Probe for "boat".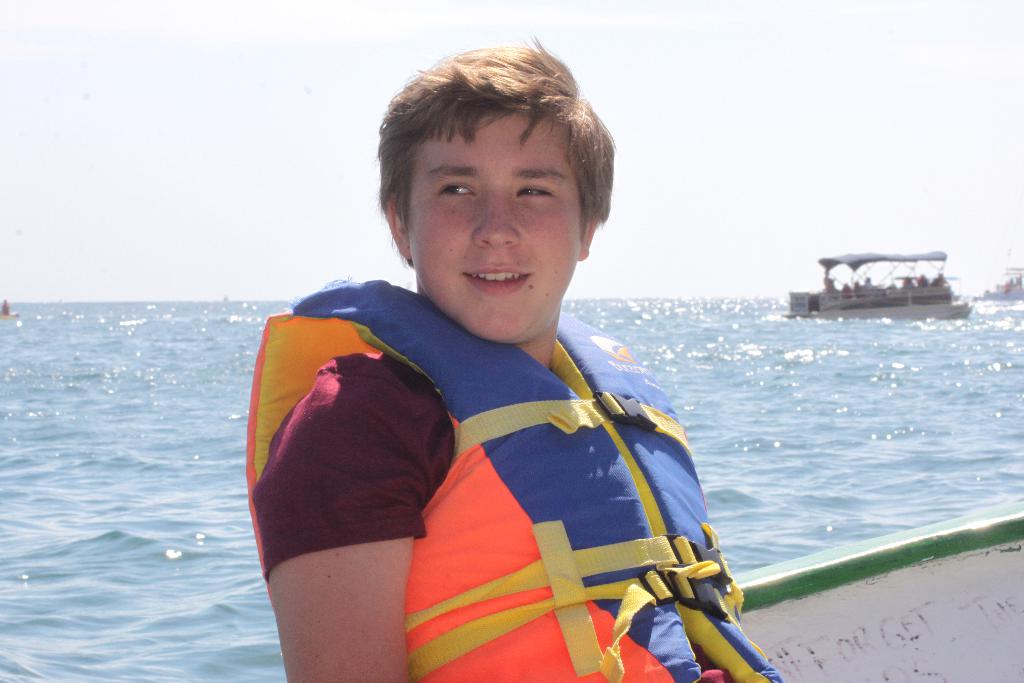
Probe result: [x1=781, y1=247, x2=979, y2=320].
